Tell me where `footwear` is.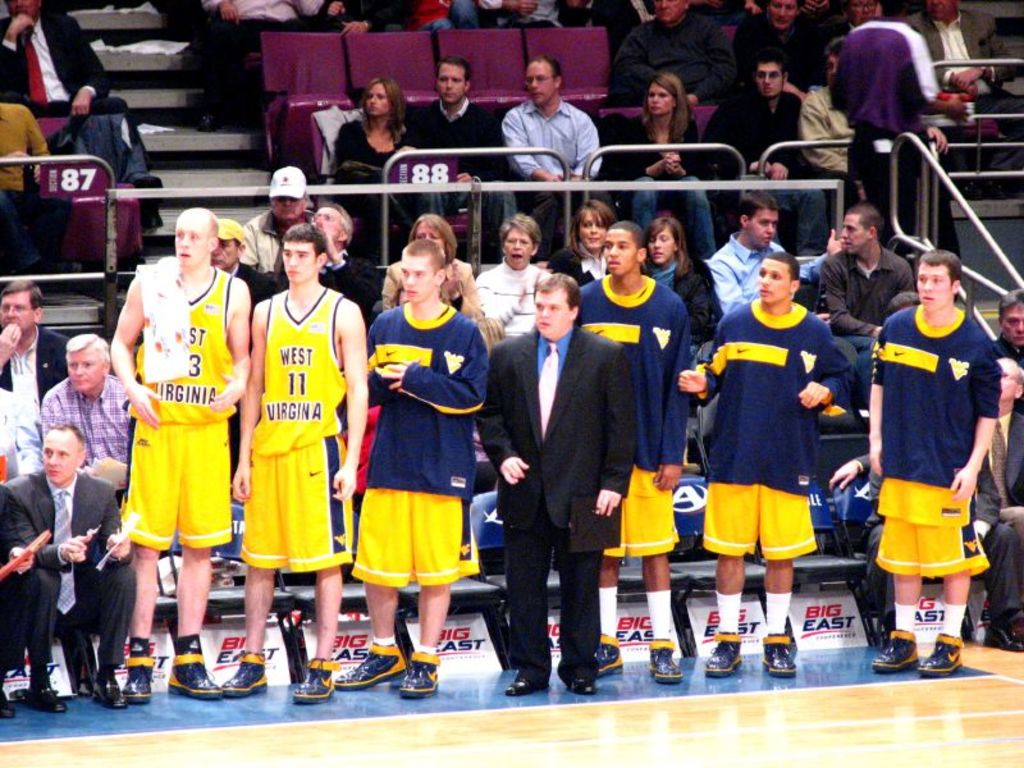
`footwear` is at x1=31 y1=684 x2=65 y2=710.
